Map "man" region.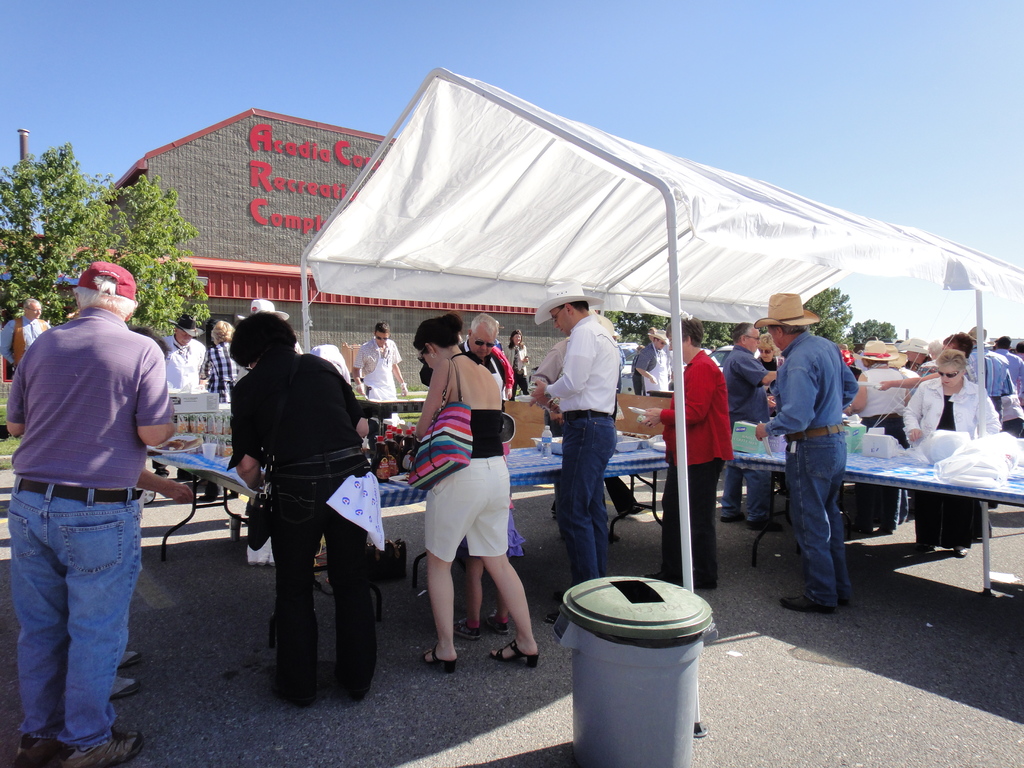
Mapped to Rect(0, 275, 182, 727).
